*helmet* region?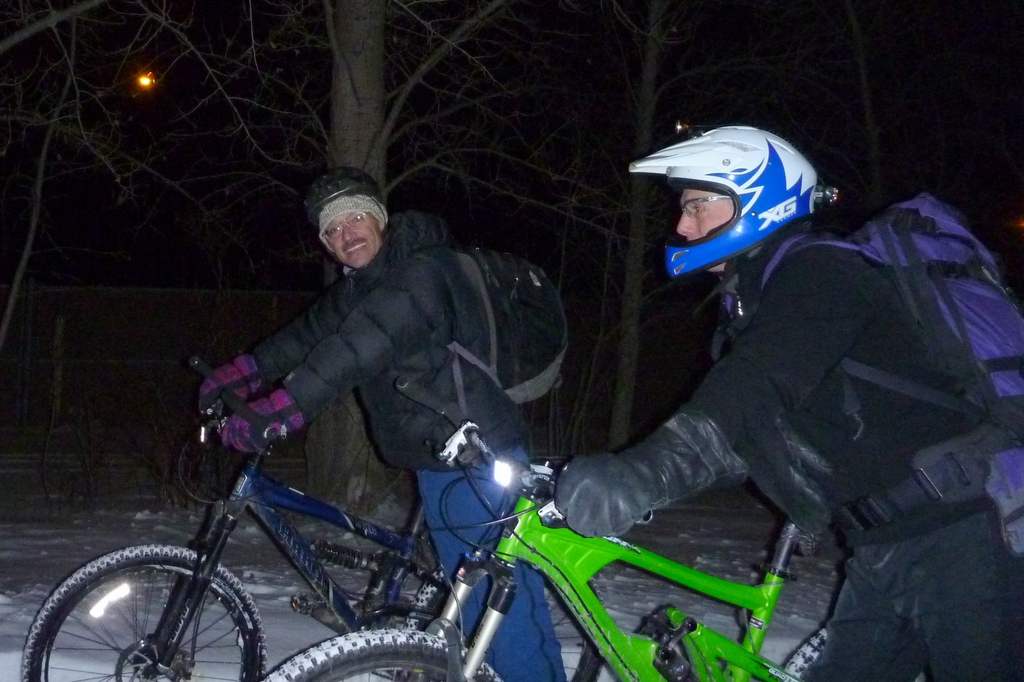
l=306, t=166, r=385, b=236
